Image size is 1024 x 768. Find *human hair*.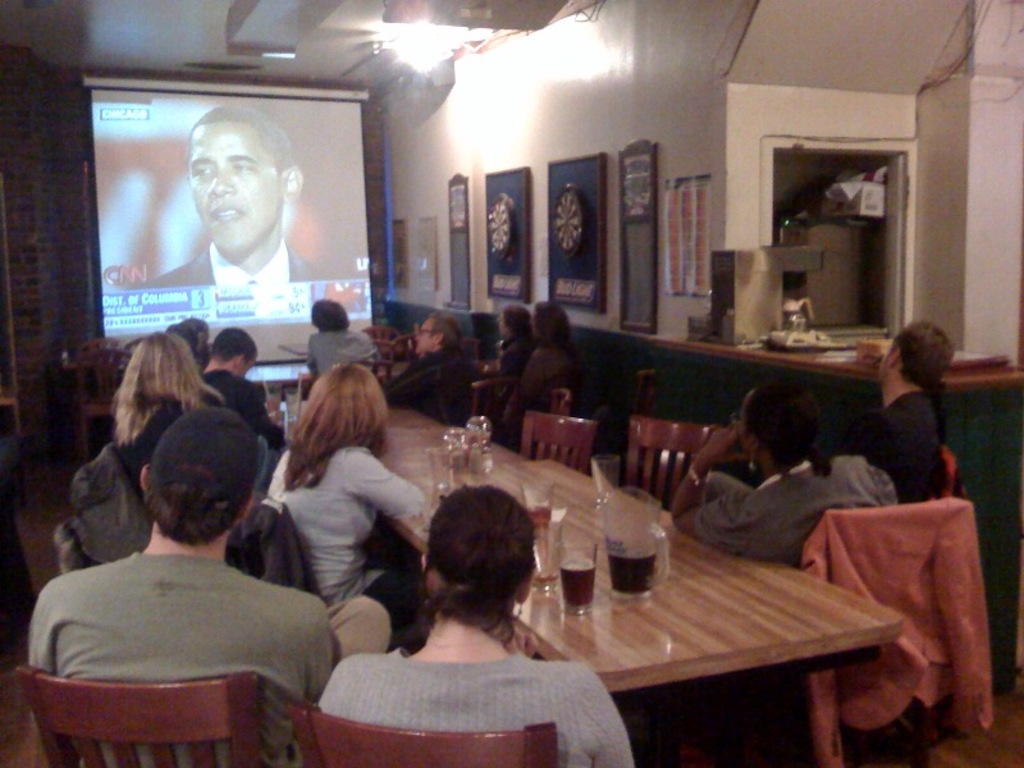
detection(896, 321, 955, 388).
